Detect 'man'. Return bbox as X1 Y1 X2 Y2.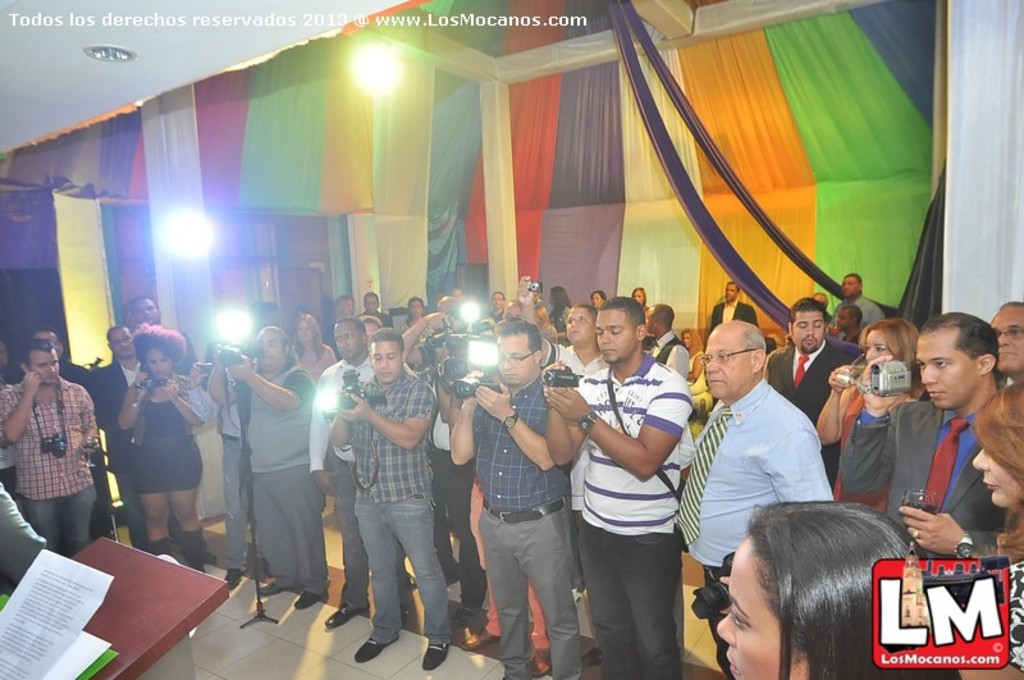
448 328 585 672.
